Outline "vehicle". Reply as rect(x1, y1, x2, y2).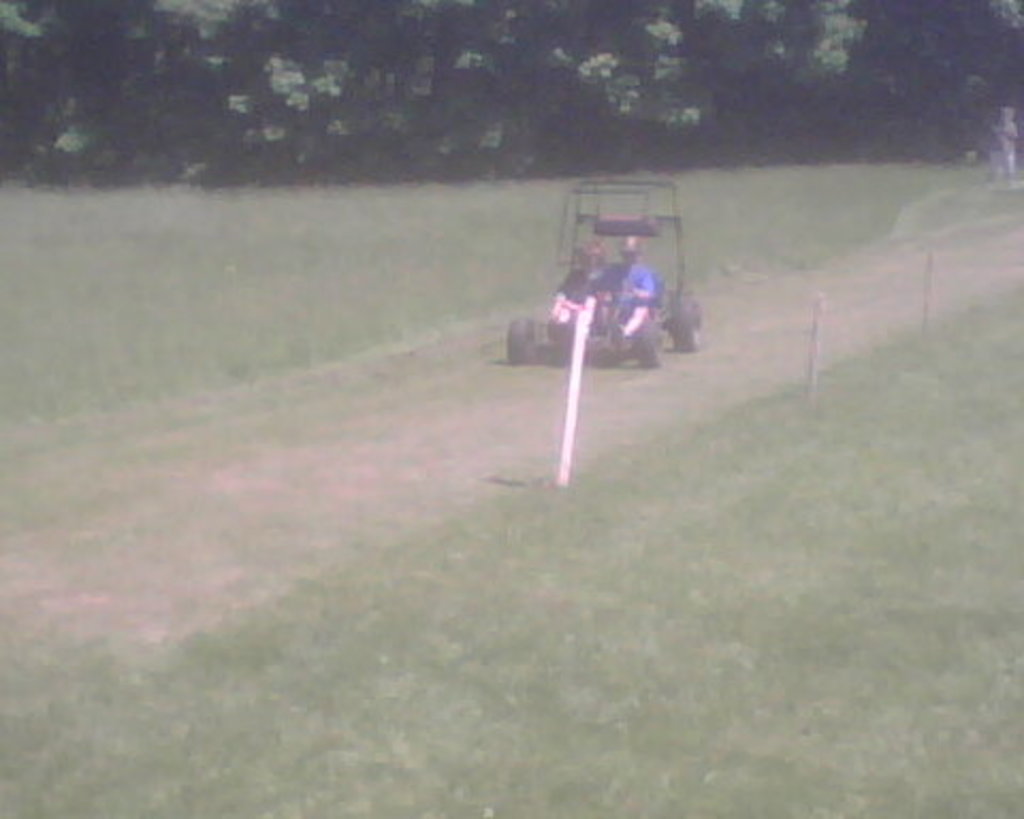
rect(527, 186, 706, 378).
